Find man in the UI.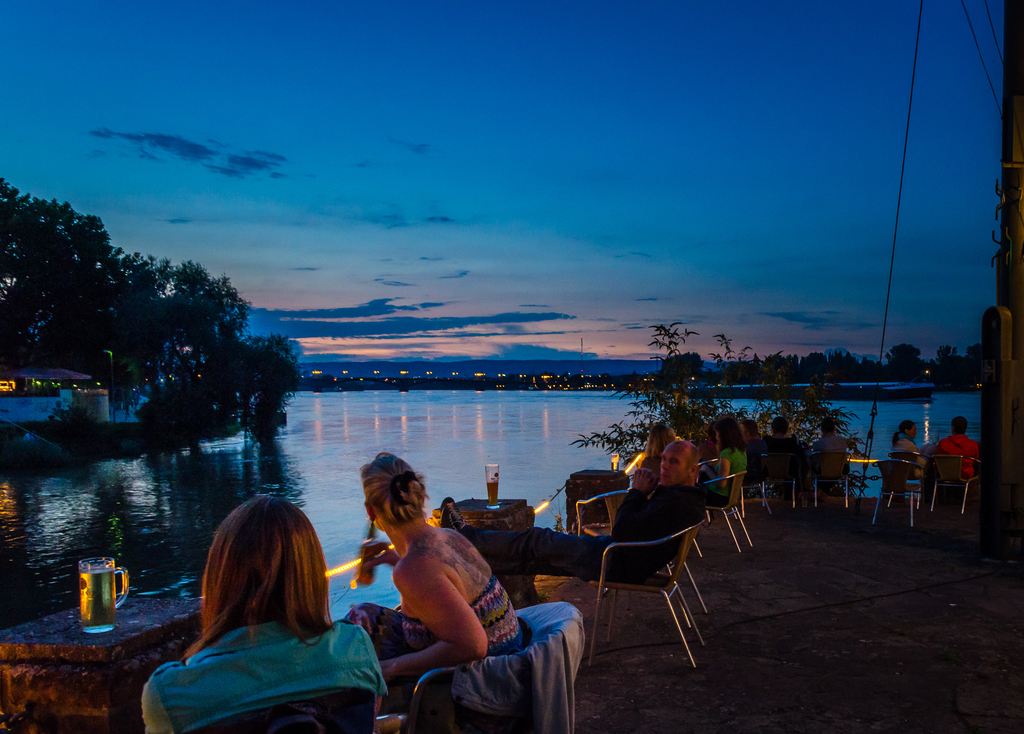
UI element at (933, 412, 977, 480).
